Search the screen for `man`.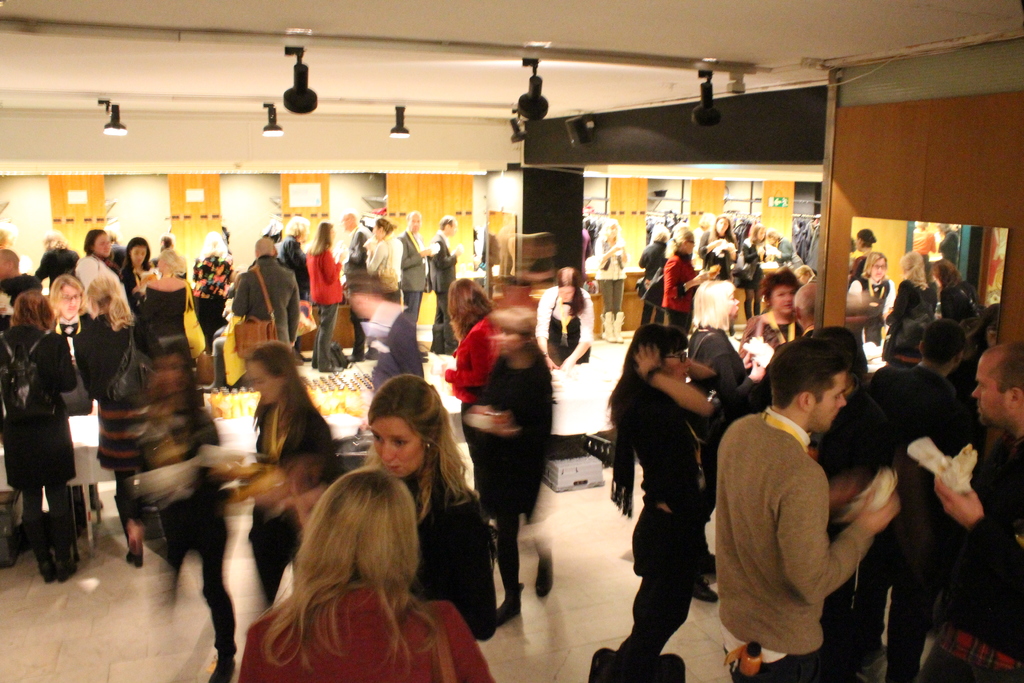
Found at l=924, t=346, r=1023, b=682.
